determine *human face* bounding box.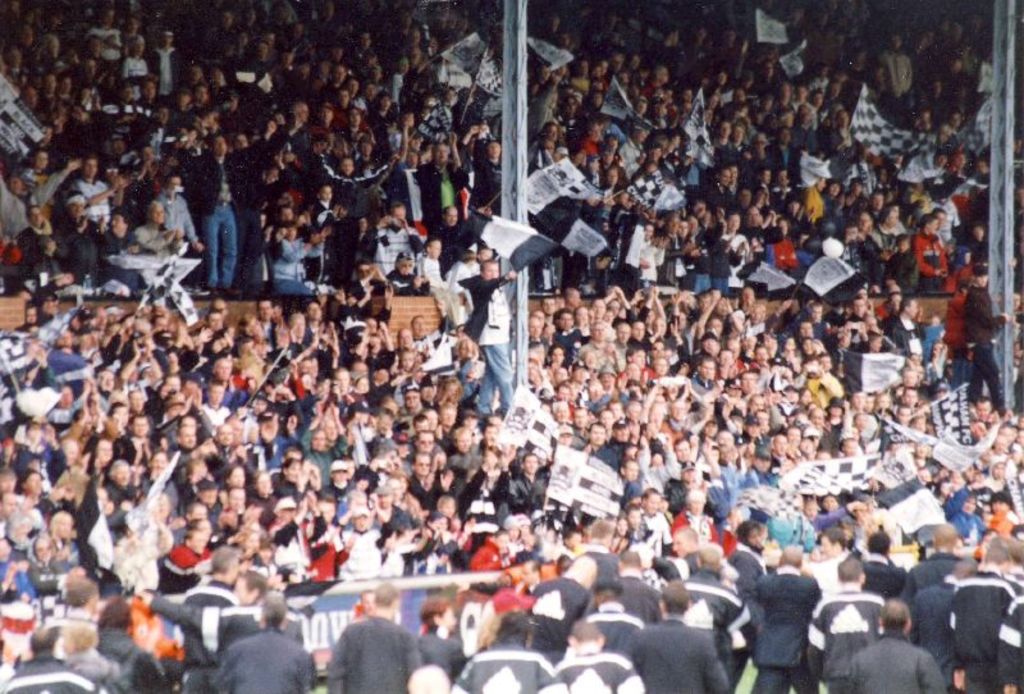
Determined: x1=786, y1=338, x2=800, y2=351.
